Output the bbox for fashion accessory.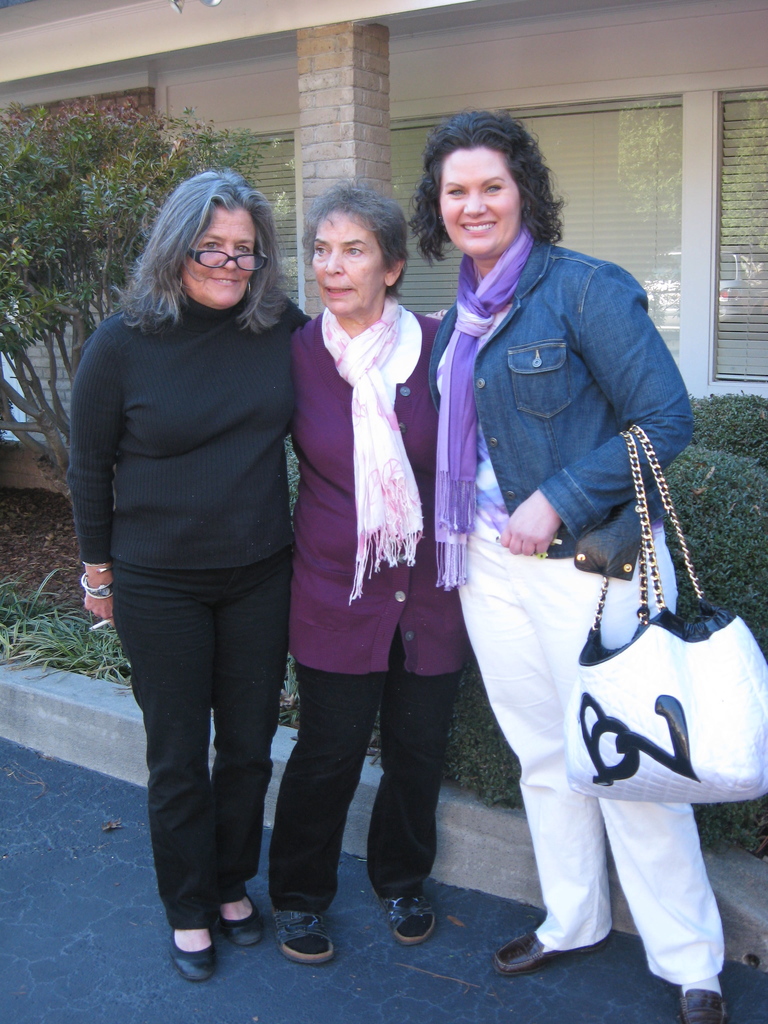
221:897:255:942.
